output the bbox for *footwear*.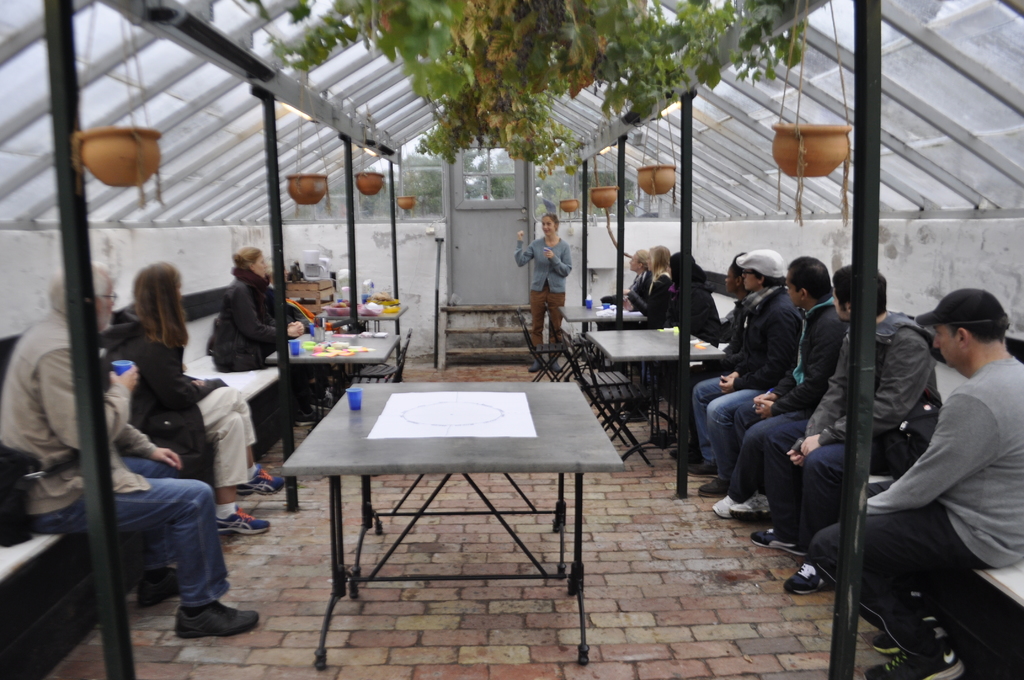
bbox(292, 408, 328, 427).
